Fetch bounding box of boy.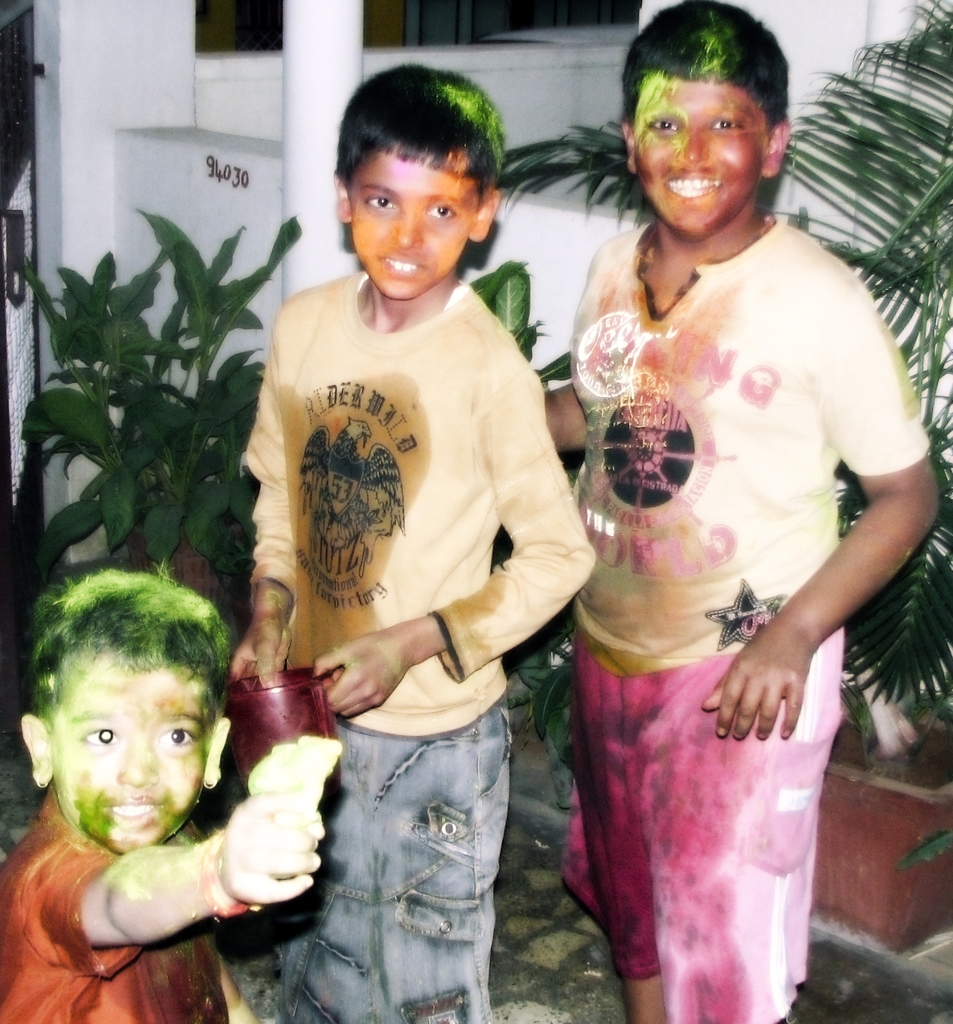
Bbox: [left=2, top=557, right=324, bottom=1023].
